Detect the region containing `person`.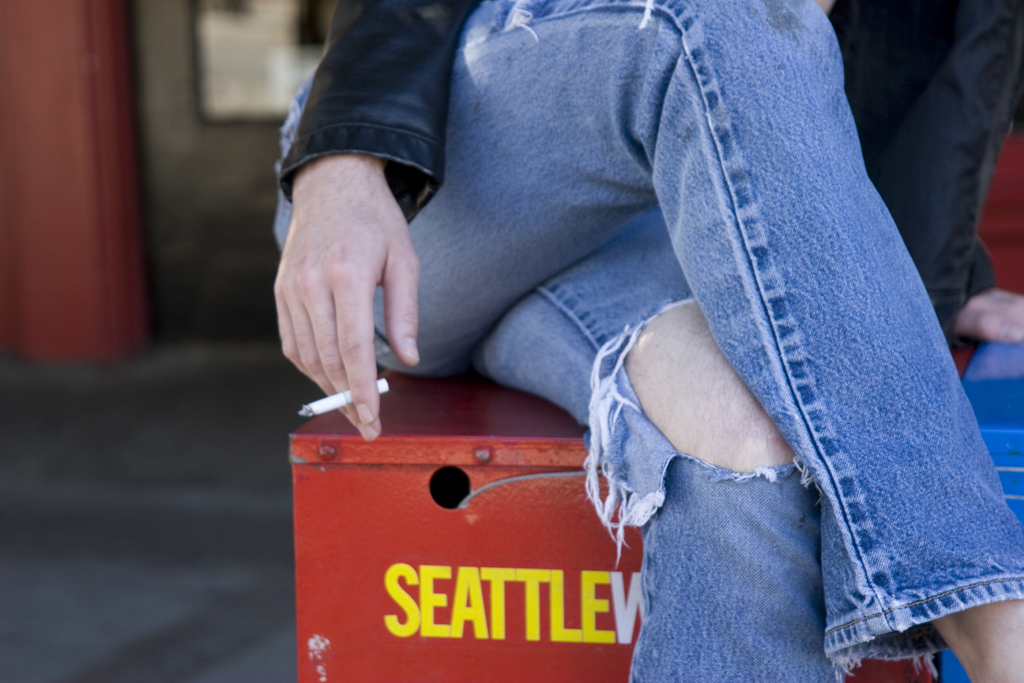
{"left": 268, "top": 0, "right": 1023, "bottom": 682}.
